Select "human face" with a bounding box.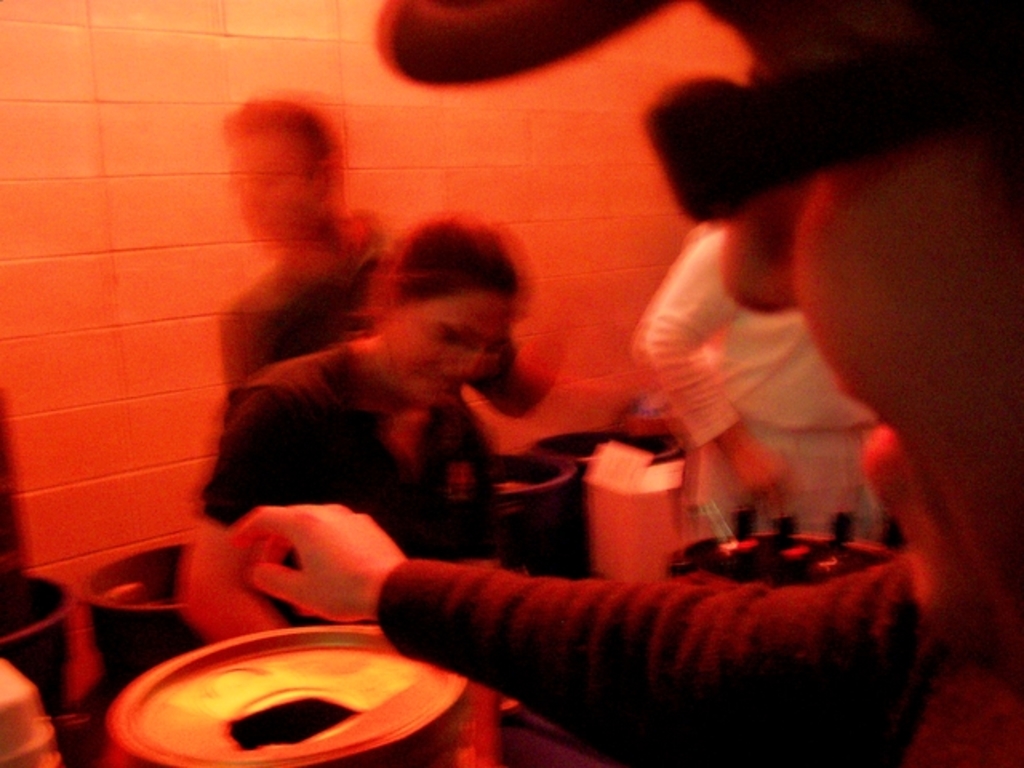
{"left": 384, "top": 285, "right": 509, "bottom": 410}.
